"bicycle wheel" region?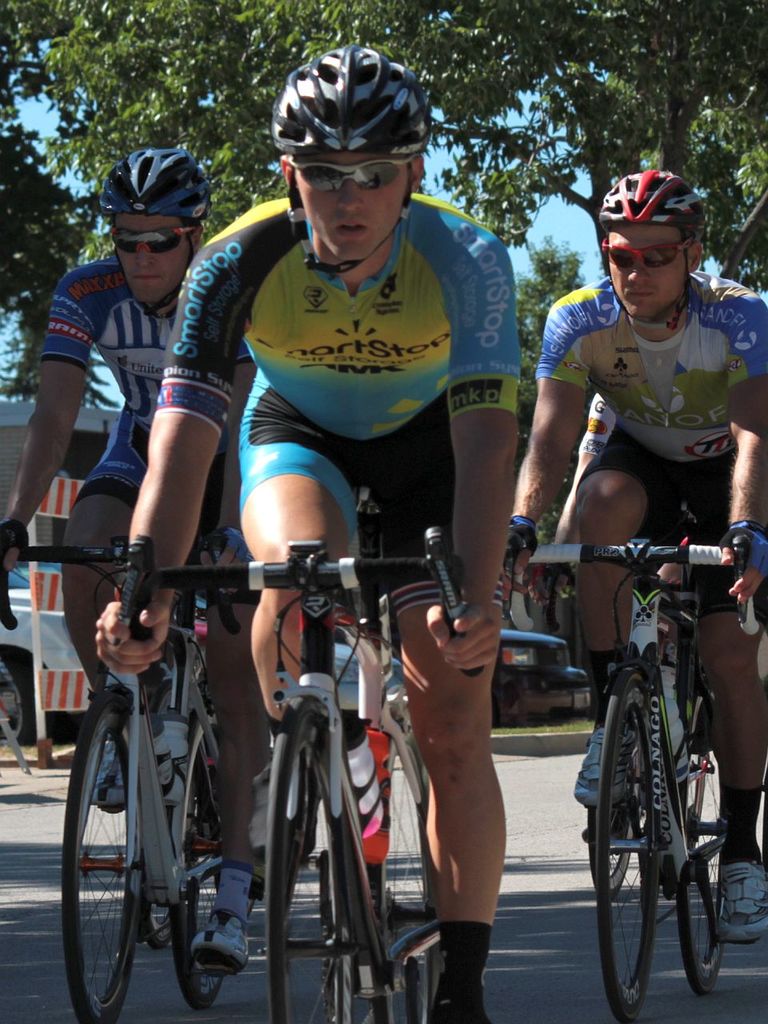
box=[674, 700, 742, 992]
